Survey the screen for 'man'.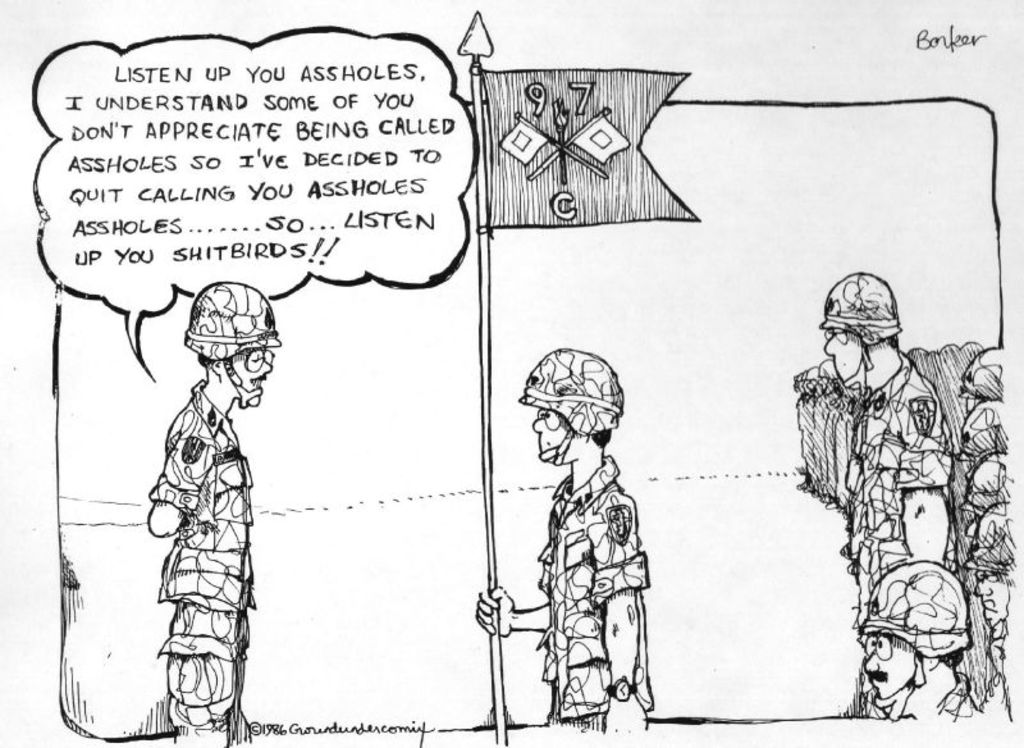
Survey found: [471, 343, 652, 731].
